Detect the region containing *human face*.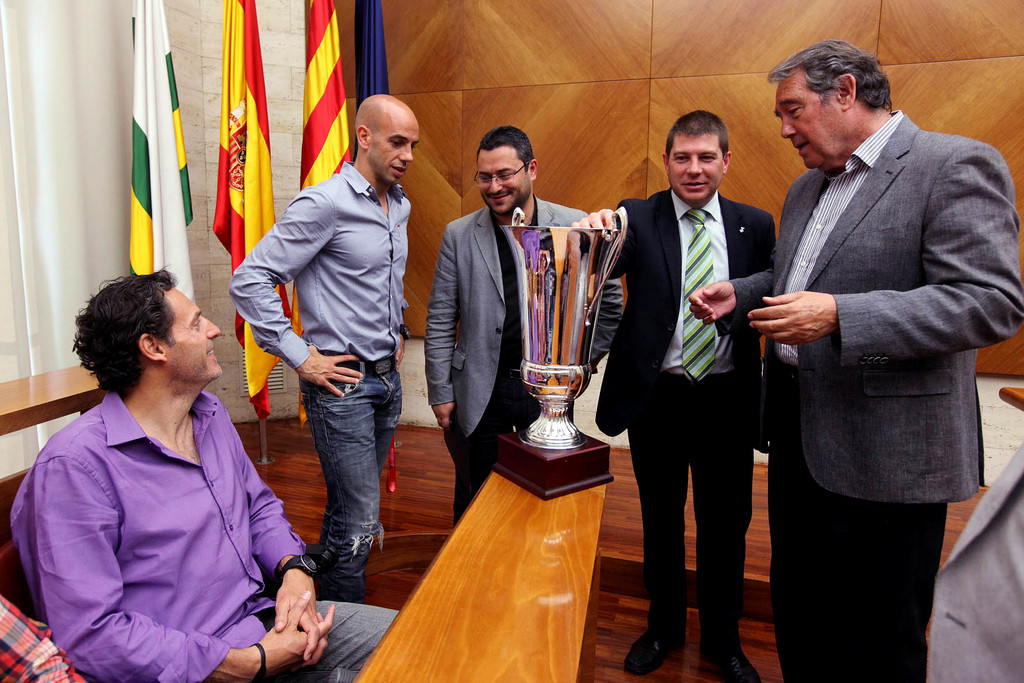
pyautogui.locateOnScreen(669, 135, 720, 202).
